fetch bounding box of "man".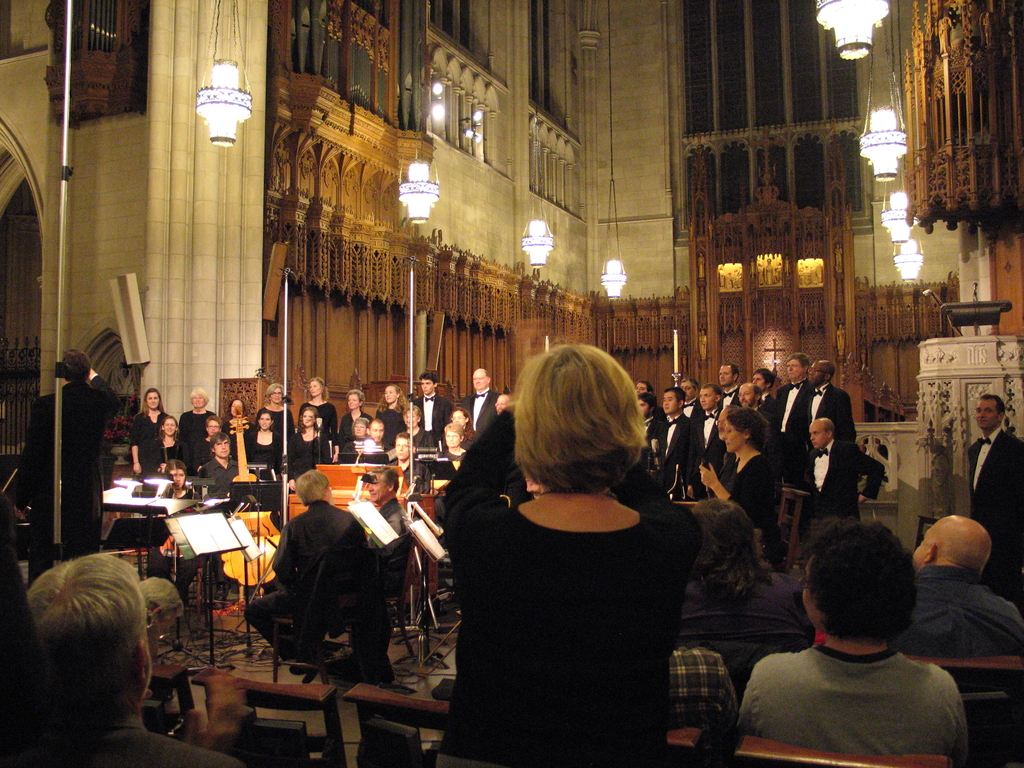
Bbox: 9:557:188:764.
